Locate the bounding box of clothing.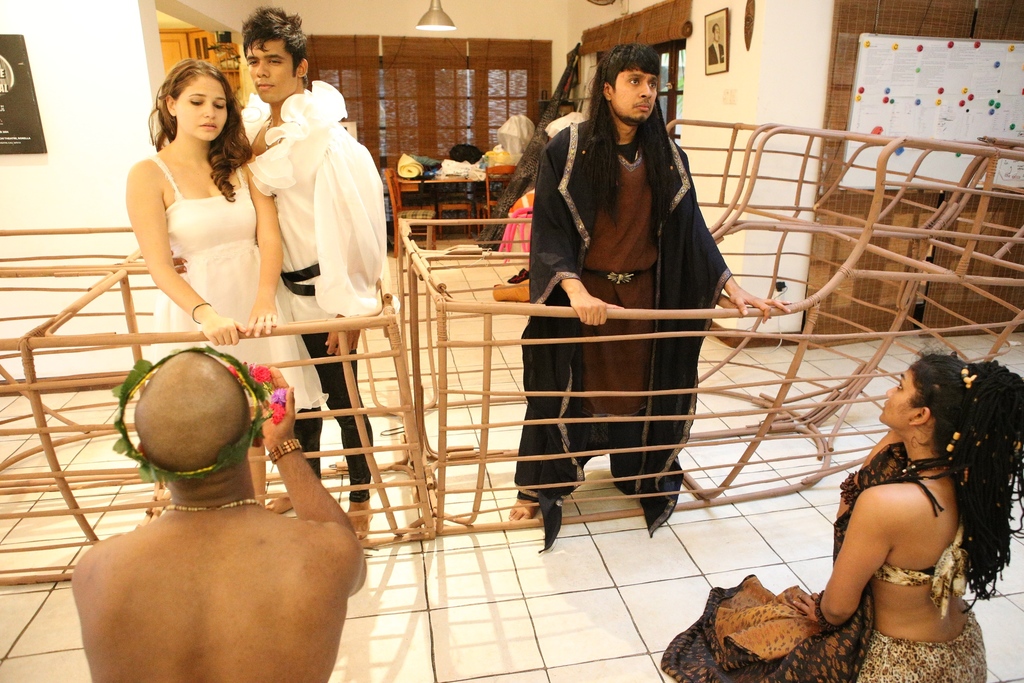
Bounding box: [x1=517, y1=72, x2=738, y2=513].
